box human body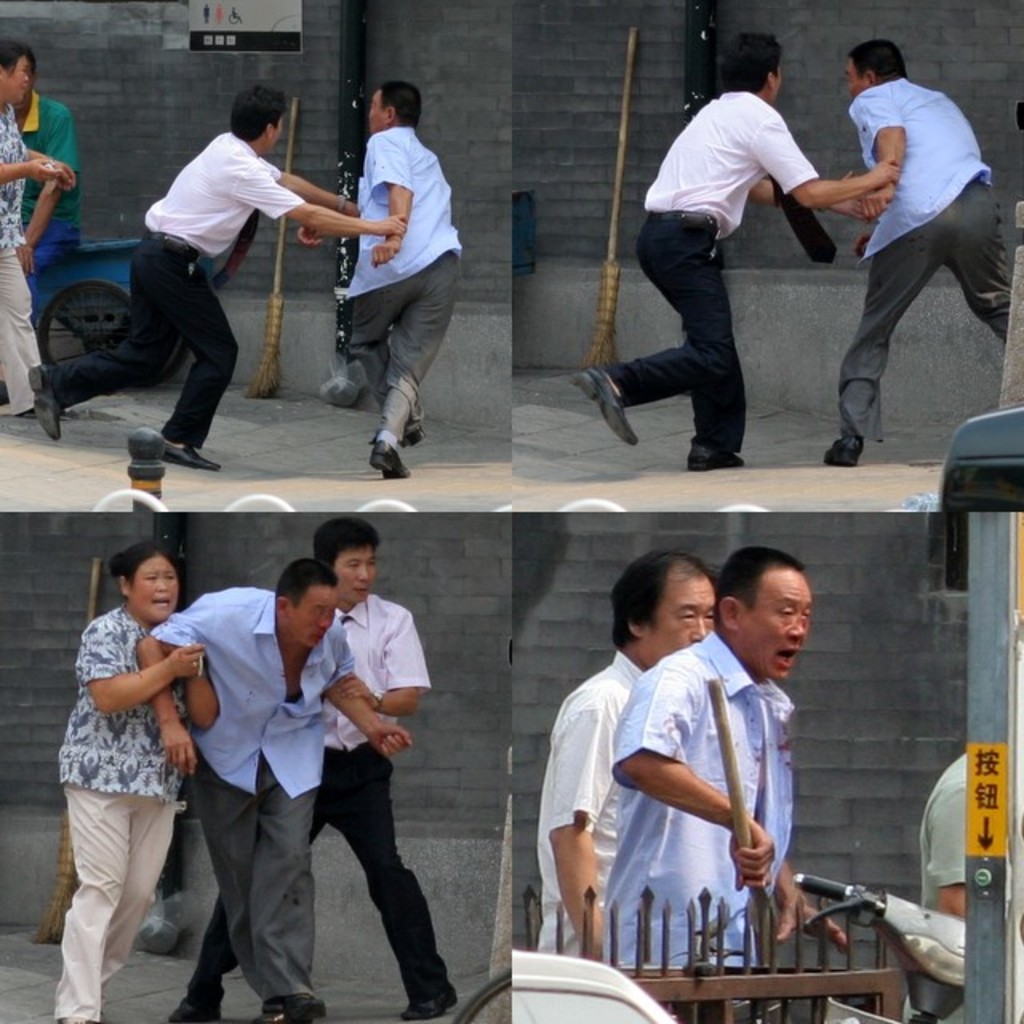
27,85,405,467
